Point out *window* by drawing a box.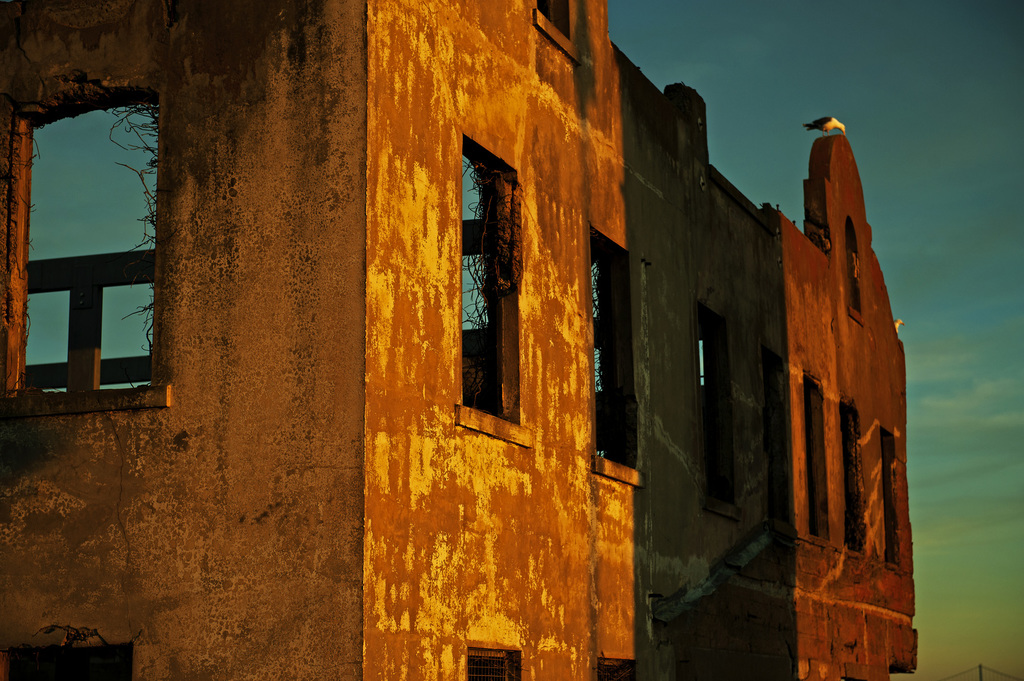
l=458, t=128, r=531, b=448.
